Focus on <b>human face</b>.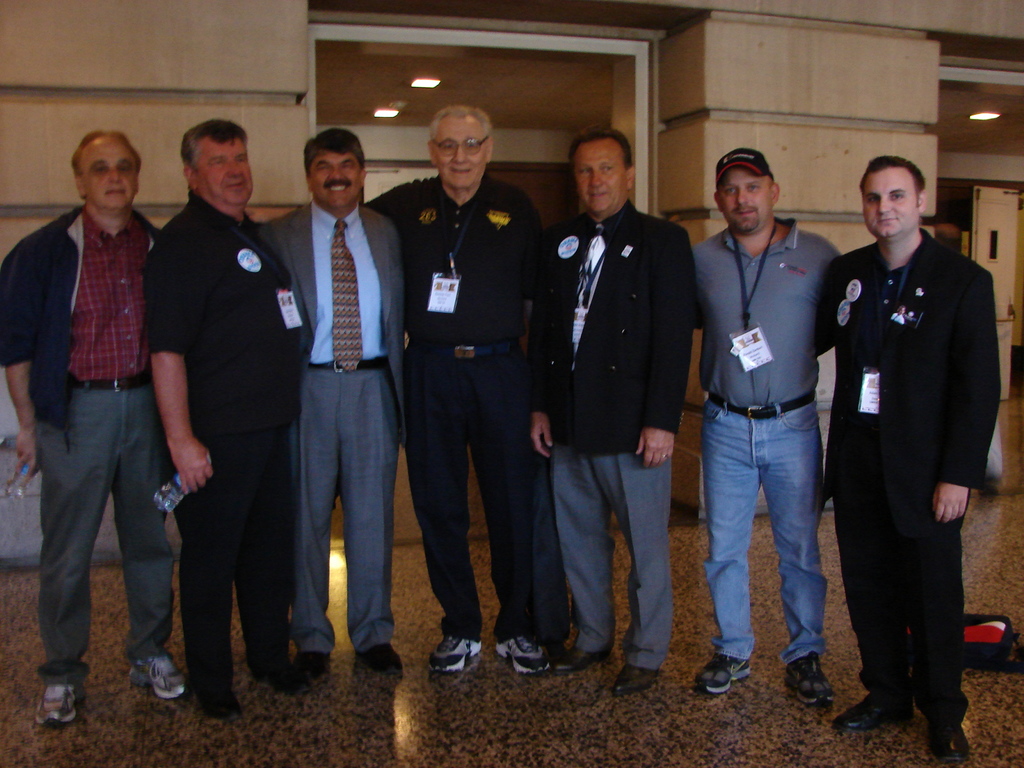
Focused at 195,138,255,204.
